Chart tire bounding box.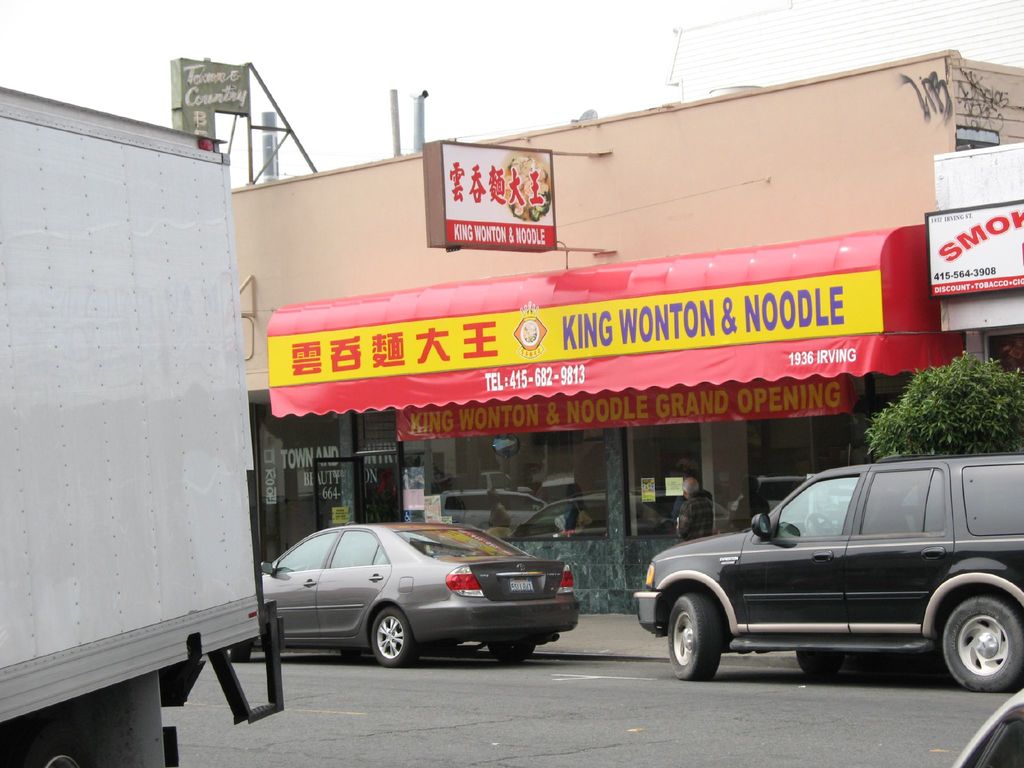
Charted: 369:604:418:667.
